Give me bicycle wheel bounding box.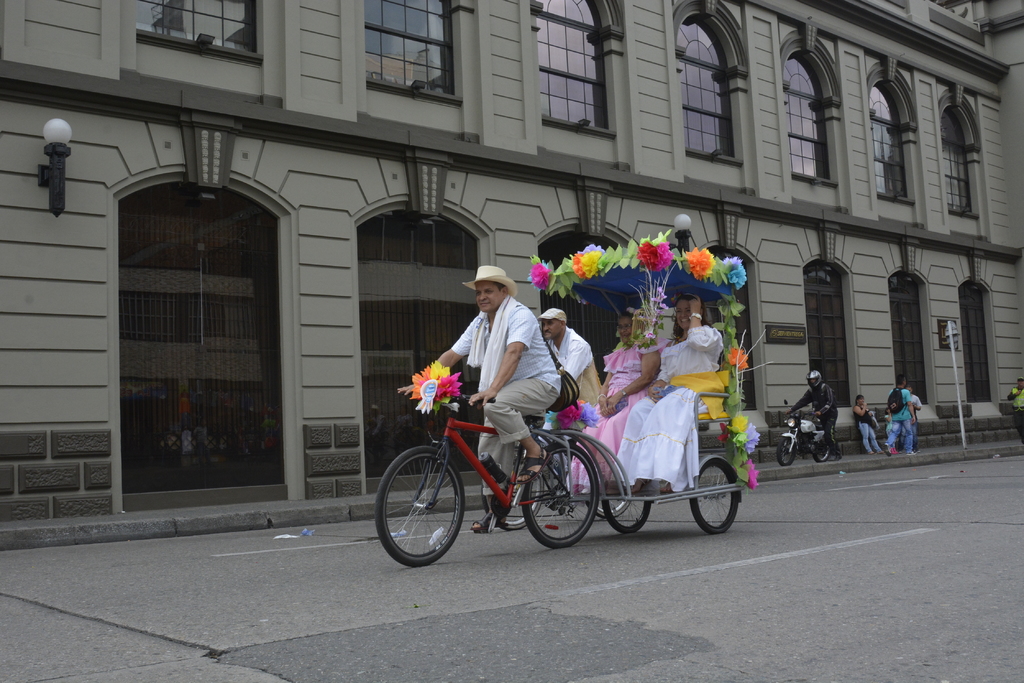
[378, 442, 469, 567].
